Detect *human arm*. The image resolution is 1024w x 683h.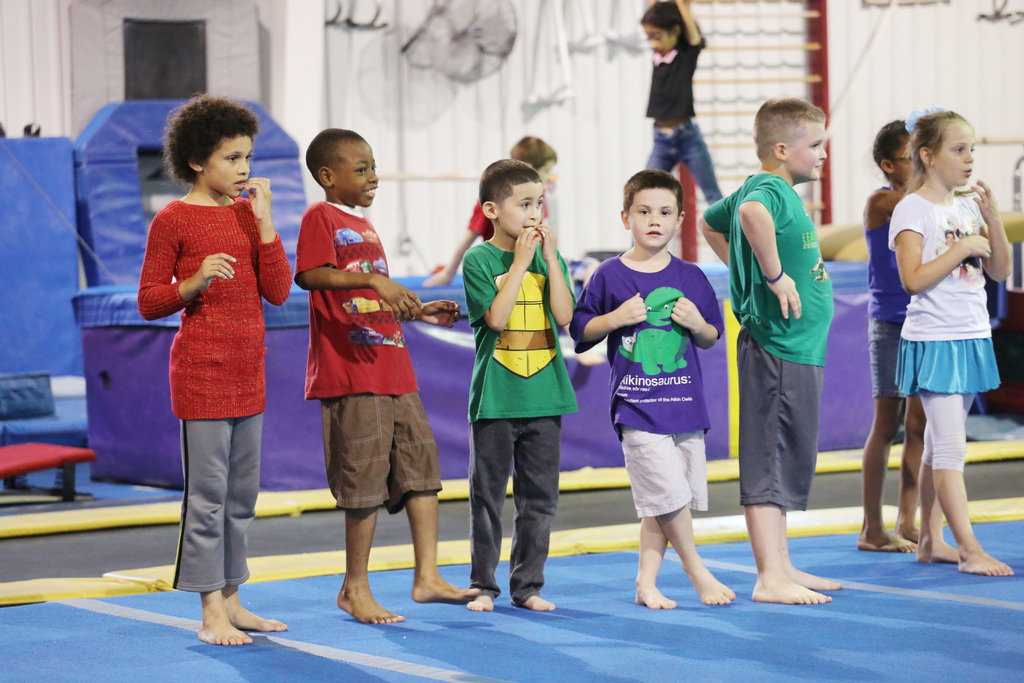
[left=699, top=191, right=737, bottom=268].
